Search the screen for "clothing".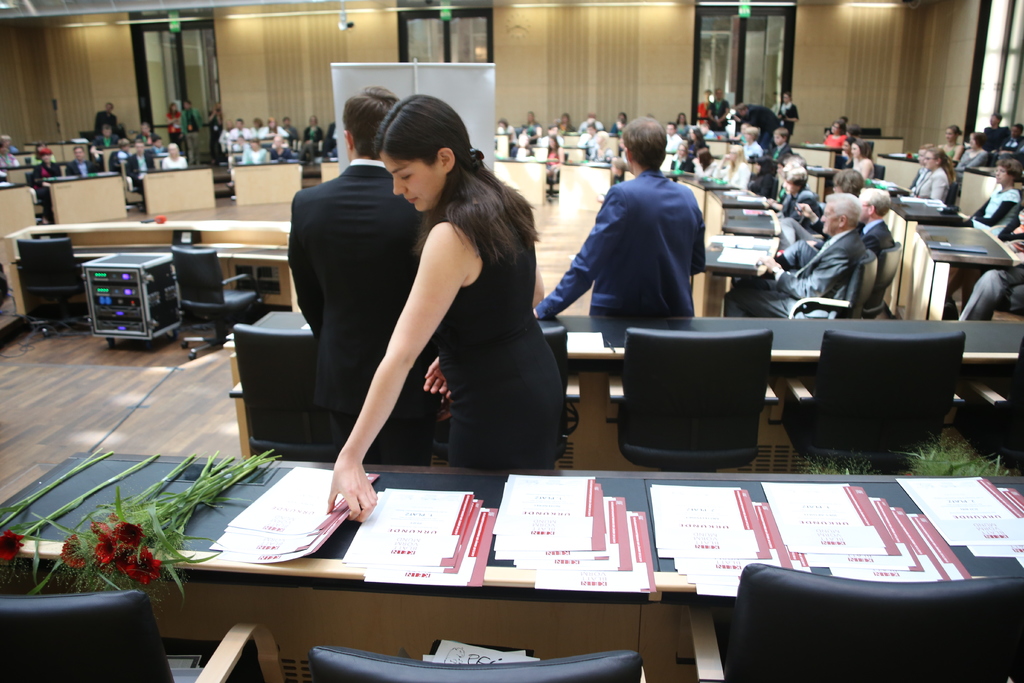
Found at <box>885,167,931,199</box>.
